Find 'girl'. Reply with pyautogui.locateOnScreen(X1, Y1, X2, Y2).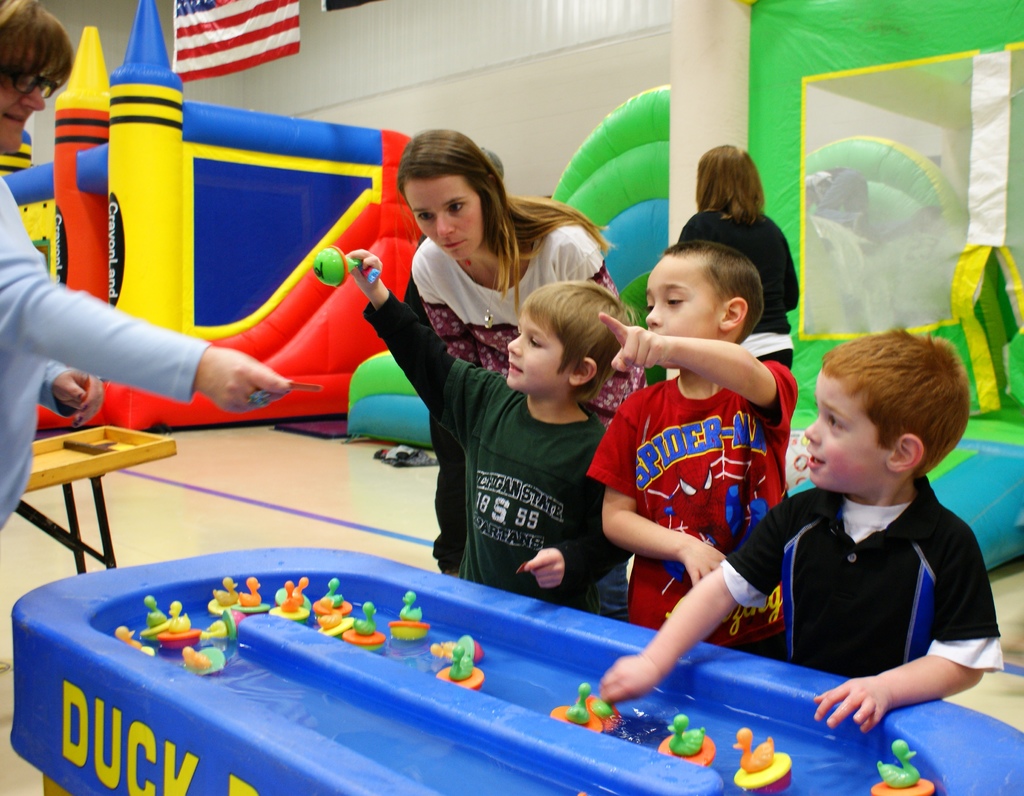
pyautogui.locateOnScreen(684, 149, 803, 493).
